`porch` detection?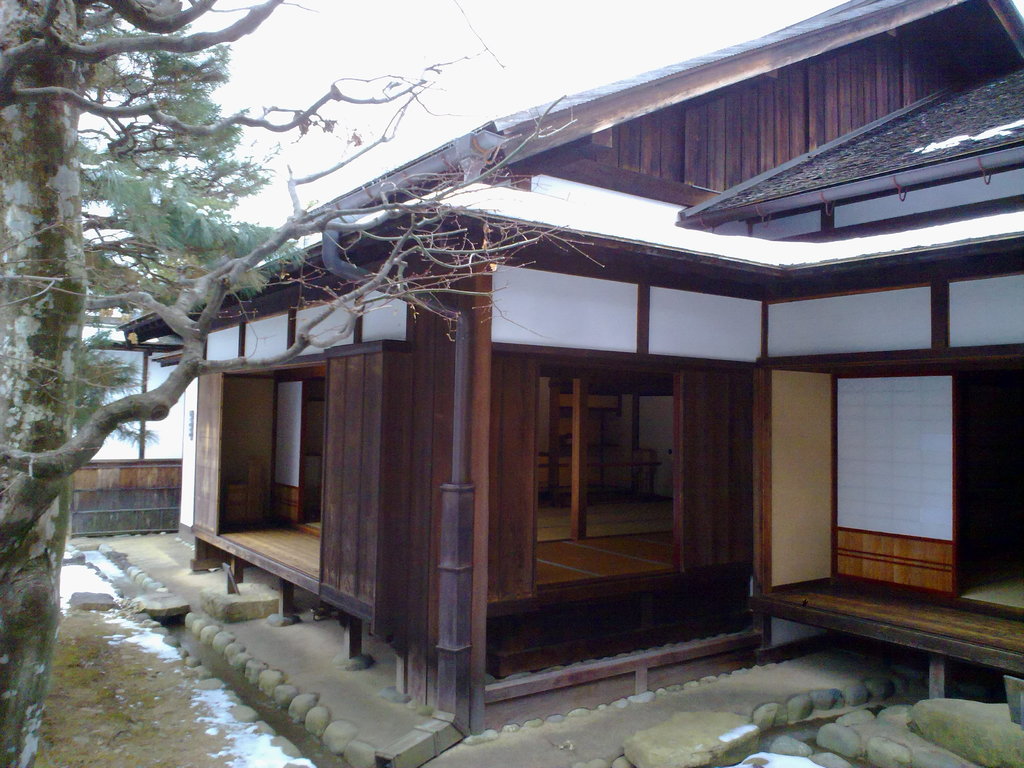
bbox=(212, 516, 330, 625)
